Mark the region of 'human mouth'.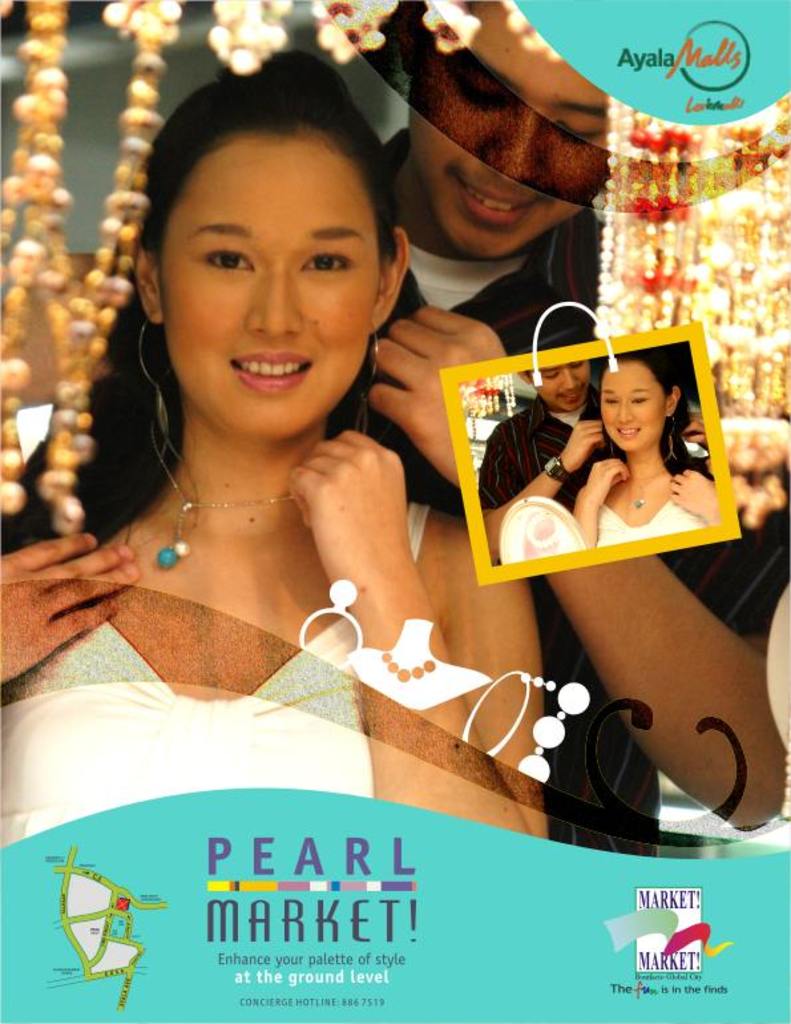
Region: [233,354,312,396].
